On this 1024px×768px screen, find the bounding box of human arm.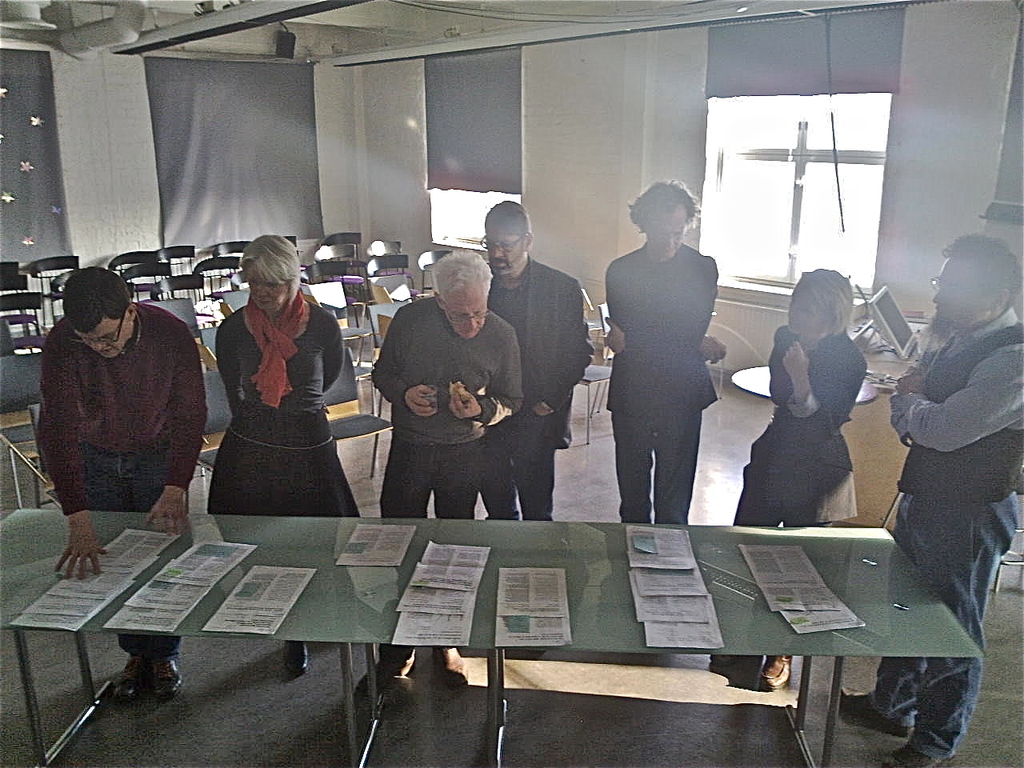
Bounding box: 214, 325, 246, 425.
